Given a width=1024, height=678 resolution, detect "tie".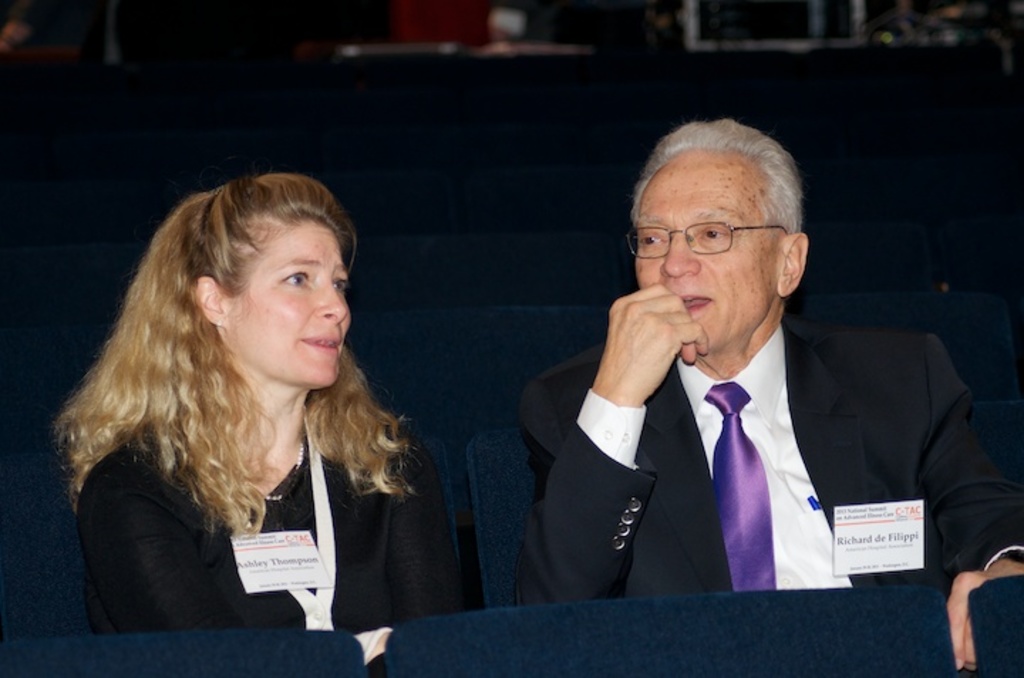
Rect(707, 380, 774, 590).
